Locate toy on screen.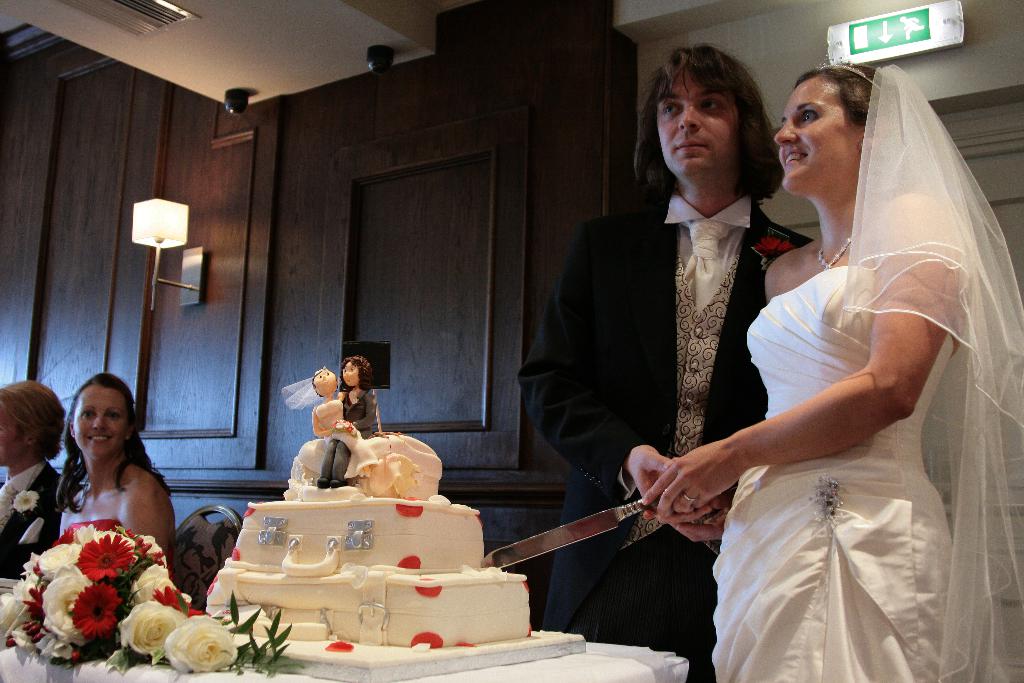
On screen at pyautogui.locateOnScreen(284, 366, 380, 475).
